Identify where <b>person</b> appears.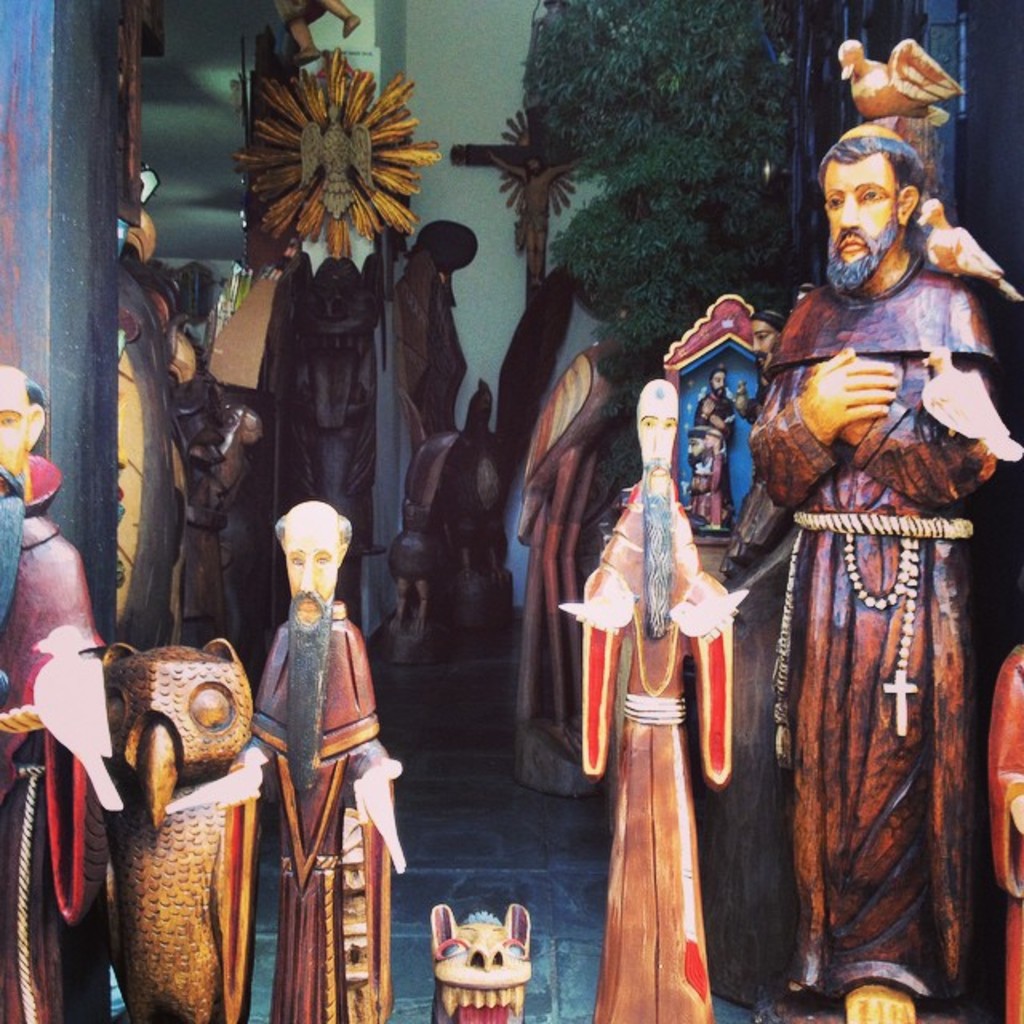
Appears at 248,467,390,930.
